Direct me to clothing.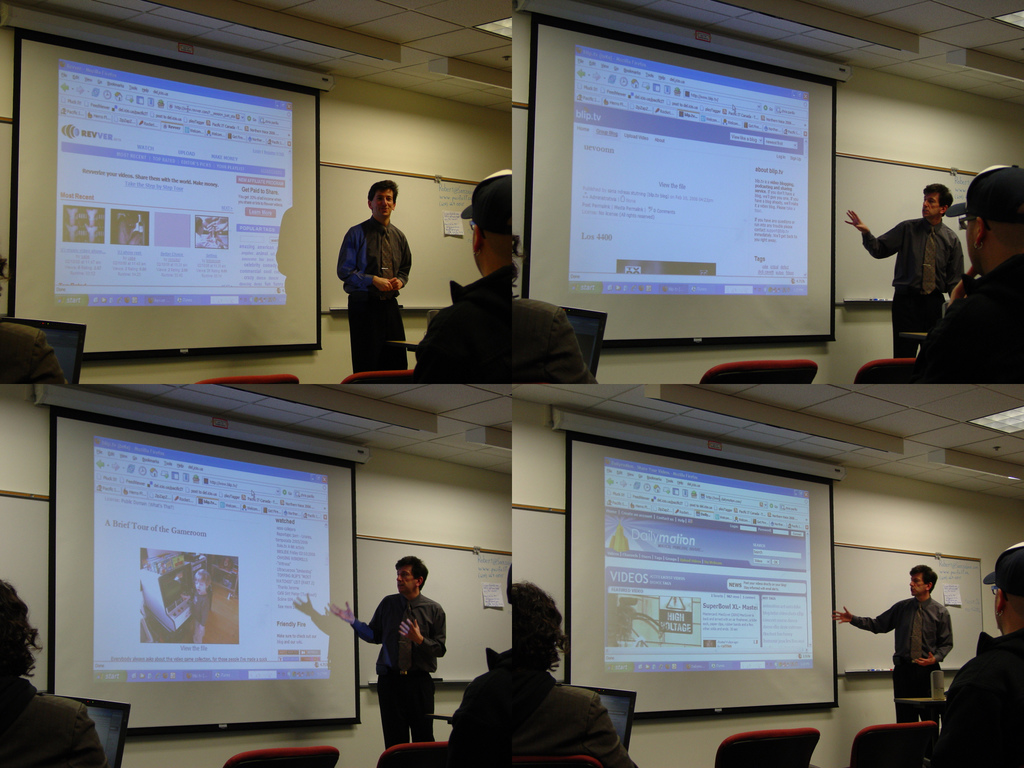
Direction: 861,218,966,362.
